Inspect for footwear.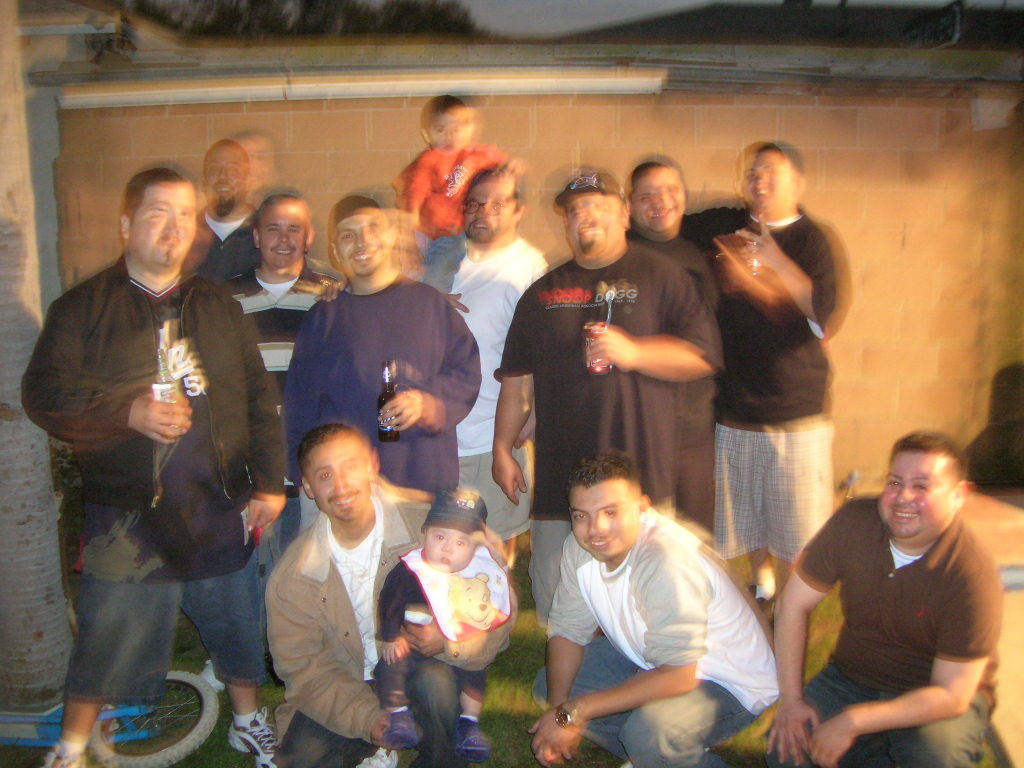
Inspection: l=34, t=735, r=86, b=767.
